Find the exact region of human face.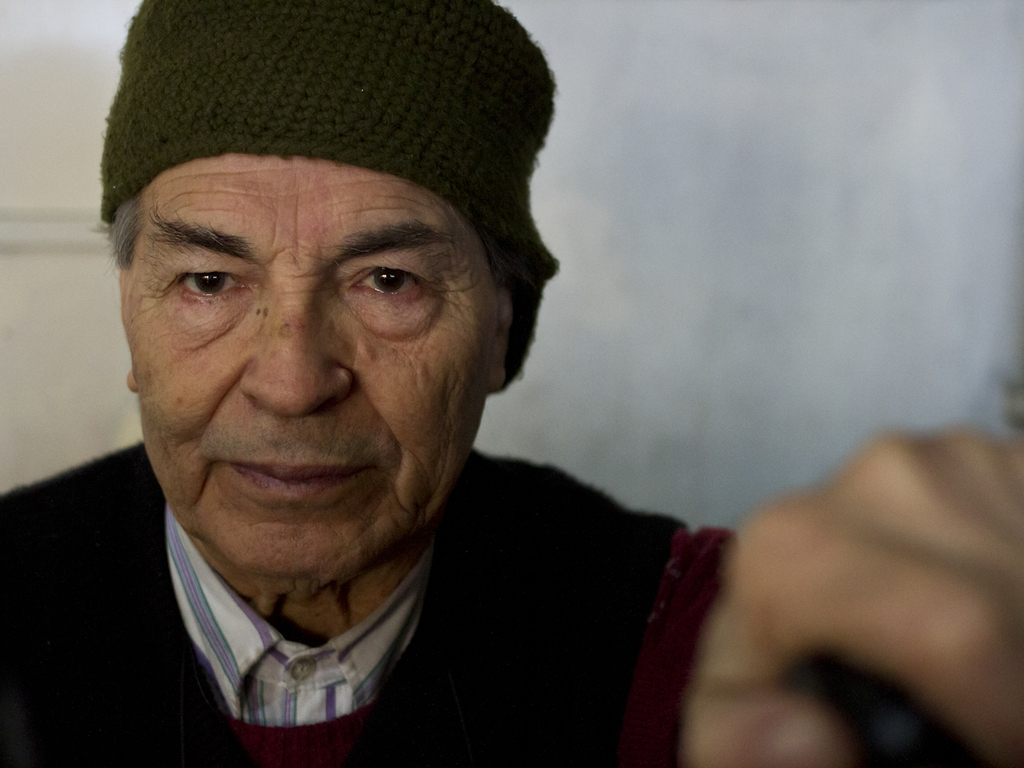
Exact region: (124,155,488,575).
